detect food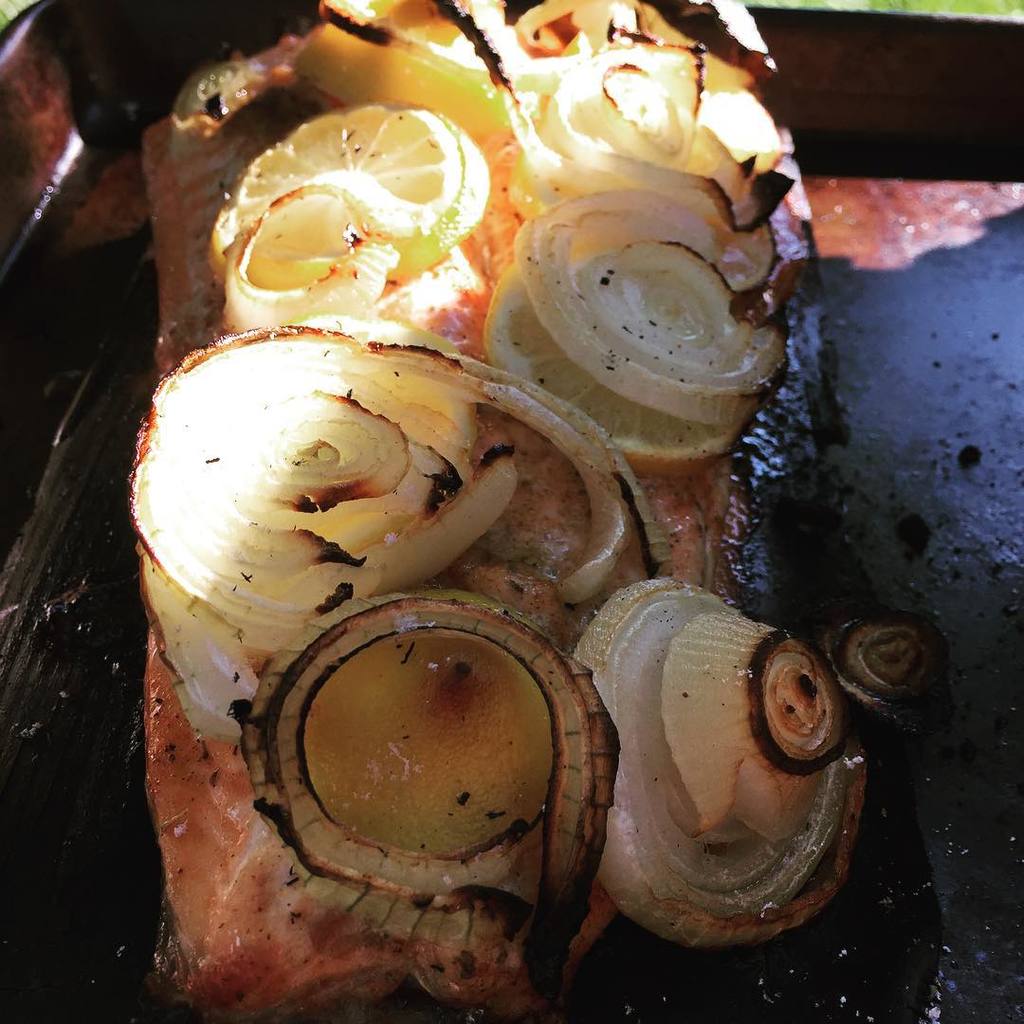
box(116, 0, 866, 1023)
